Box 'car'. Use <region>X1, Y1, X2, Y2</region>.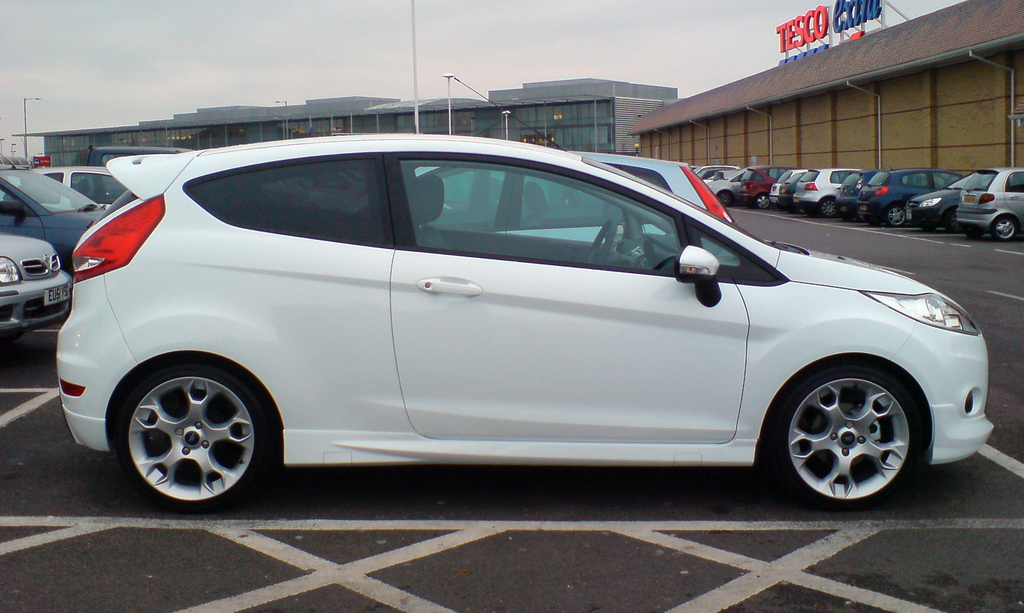
<region>909, 173, 980, 233</region>.
